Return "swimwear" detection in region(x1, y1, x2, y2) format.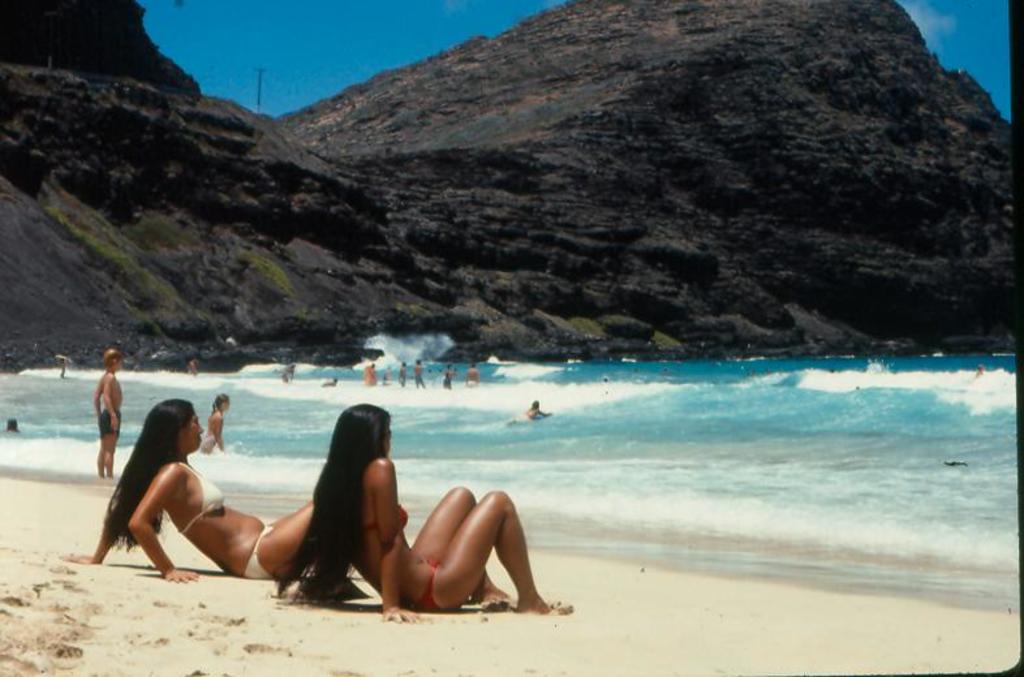
region(244, 523, 277, 581).
